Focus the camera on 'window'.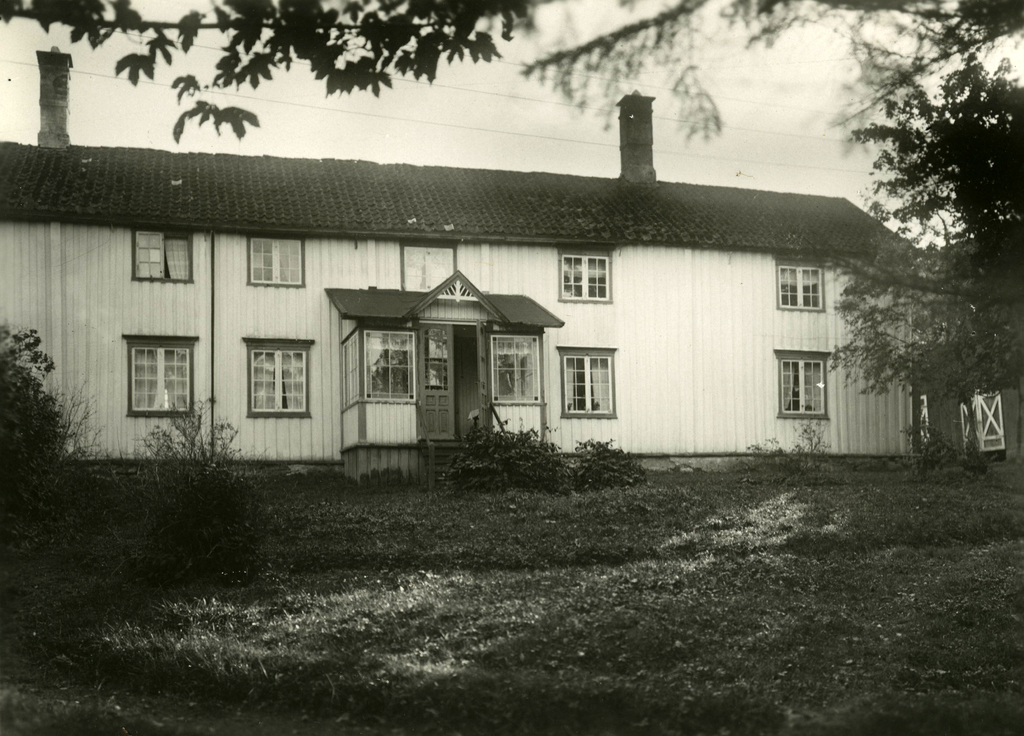
Focus region: bbox=[490, 332, 543, 404].
